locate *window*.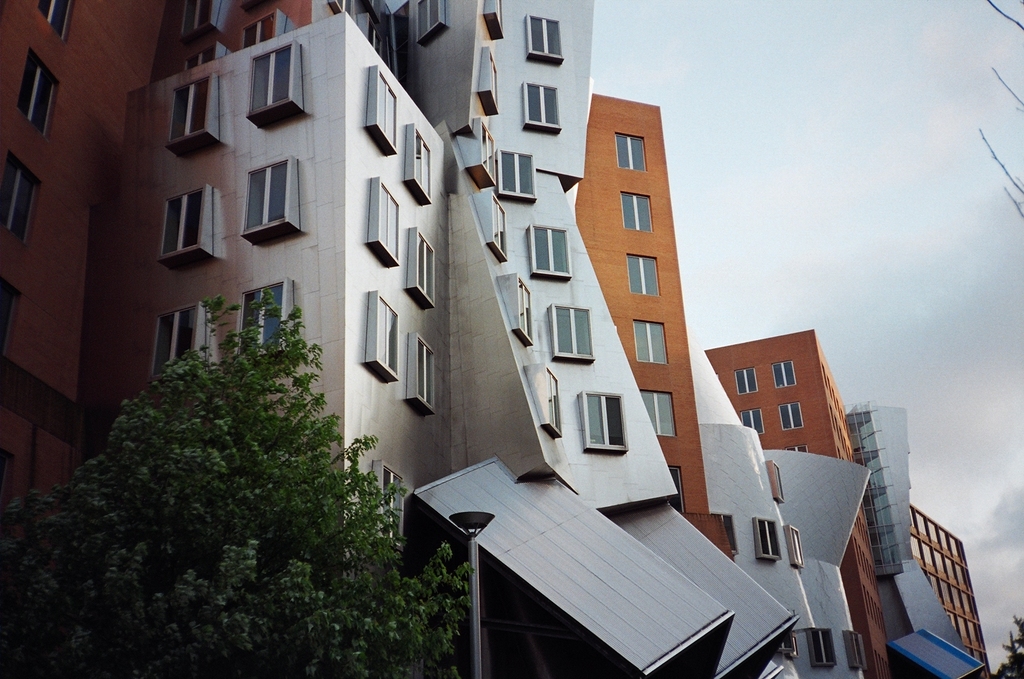
Bounding box: <box>775,461,785,501</box>.
